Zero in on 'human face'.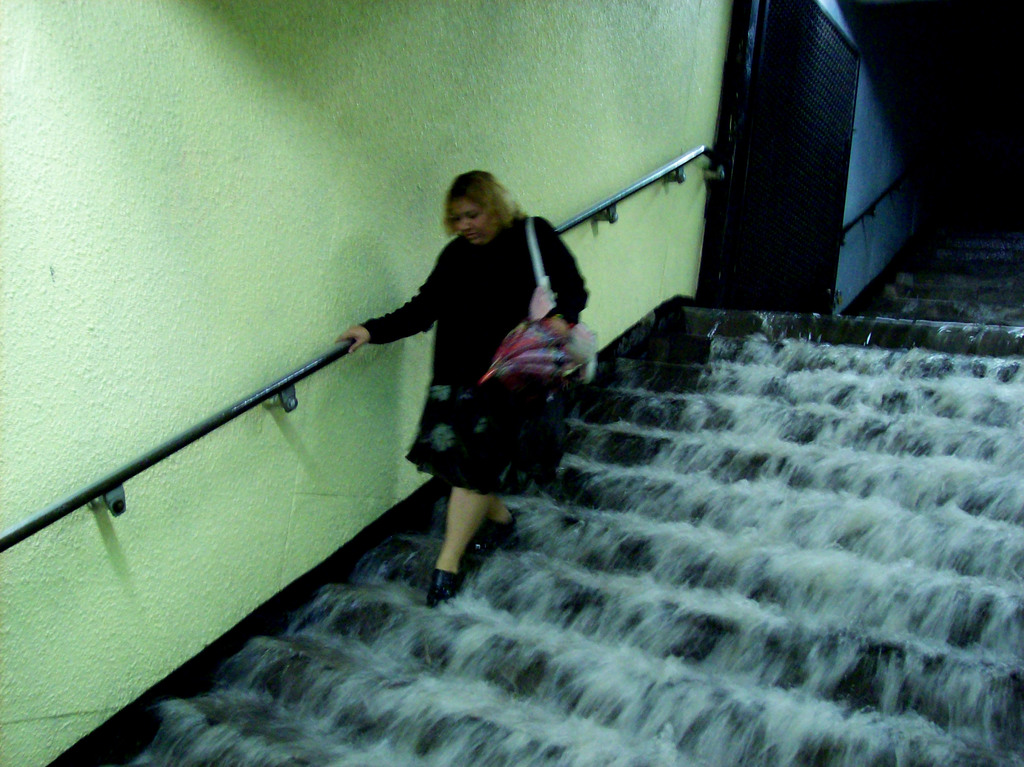
Zeroed in: 455:198:493:247.
